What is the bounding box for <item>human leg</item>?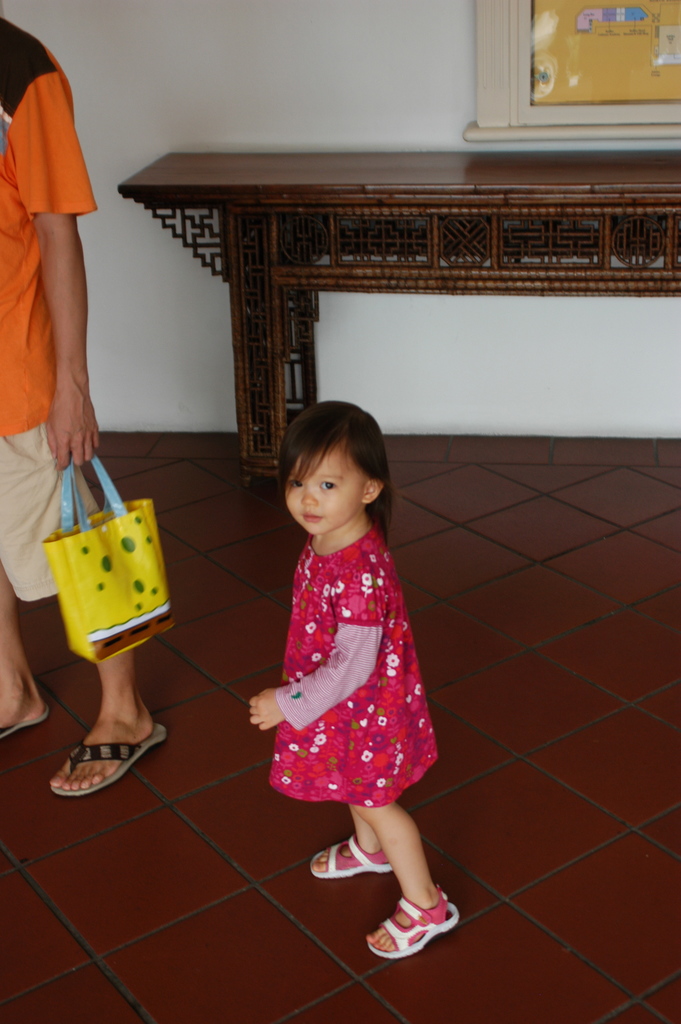
<bbox>1, 568, 45, 727</bbox>.
